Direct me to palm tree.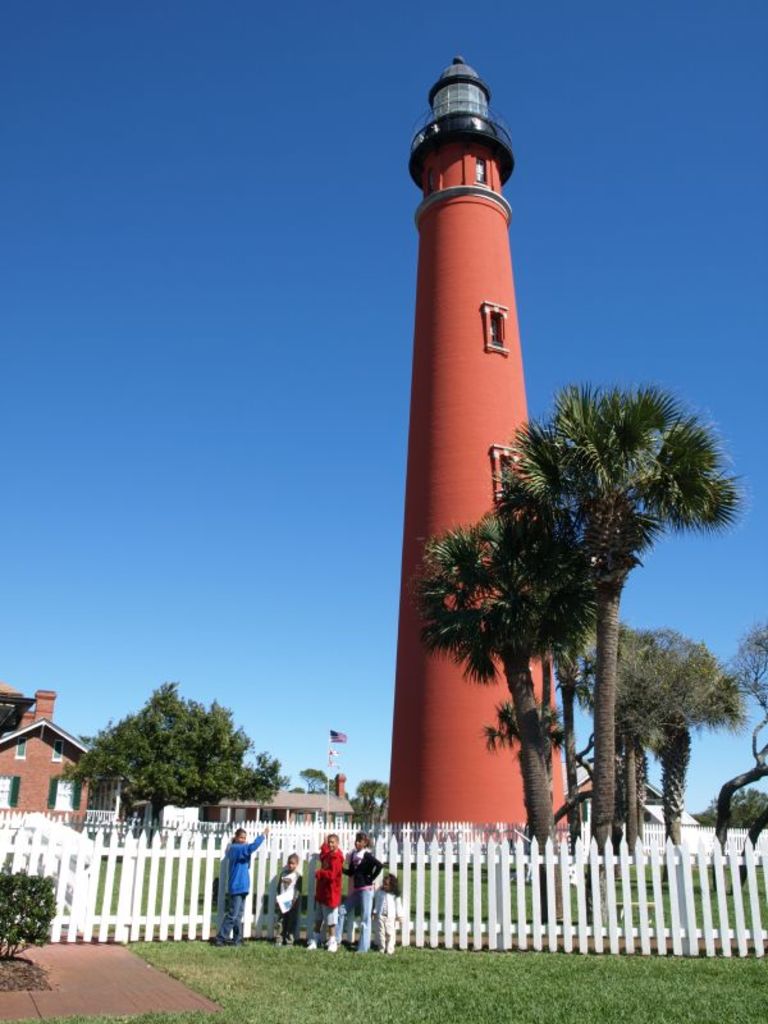
Direction: 424 358 732 890.
